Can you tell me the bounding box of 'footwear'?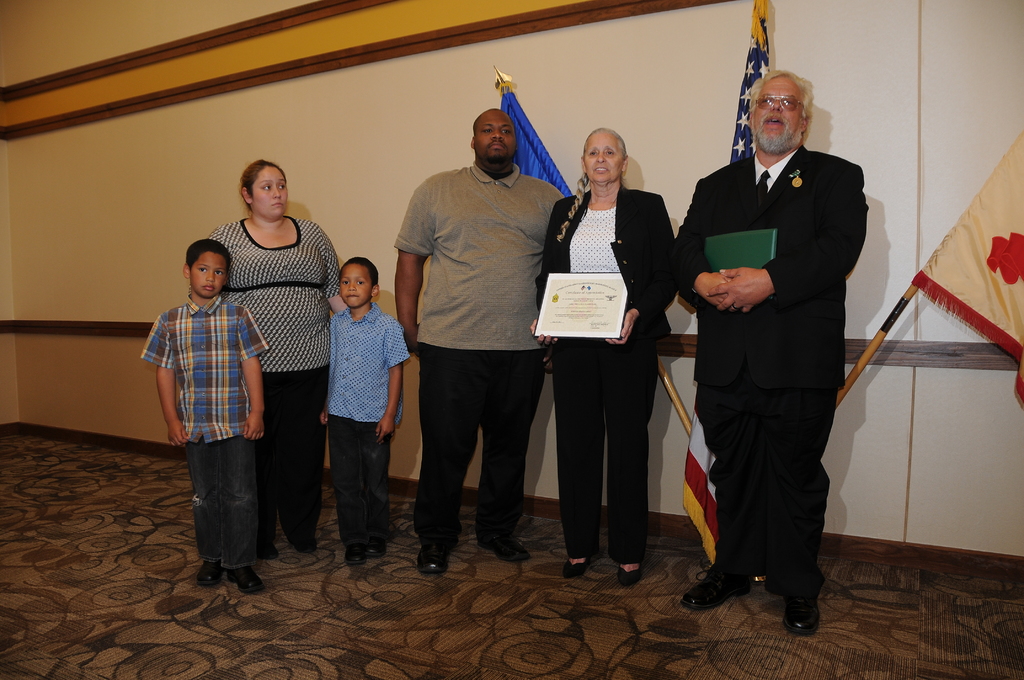
(x1=198, y1=562, x2=215, y2=585).
